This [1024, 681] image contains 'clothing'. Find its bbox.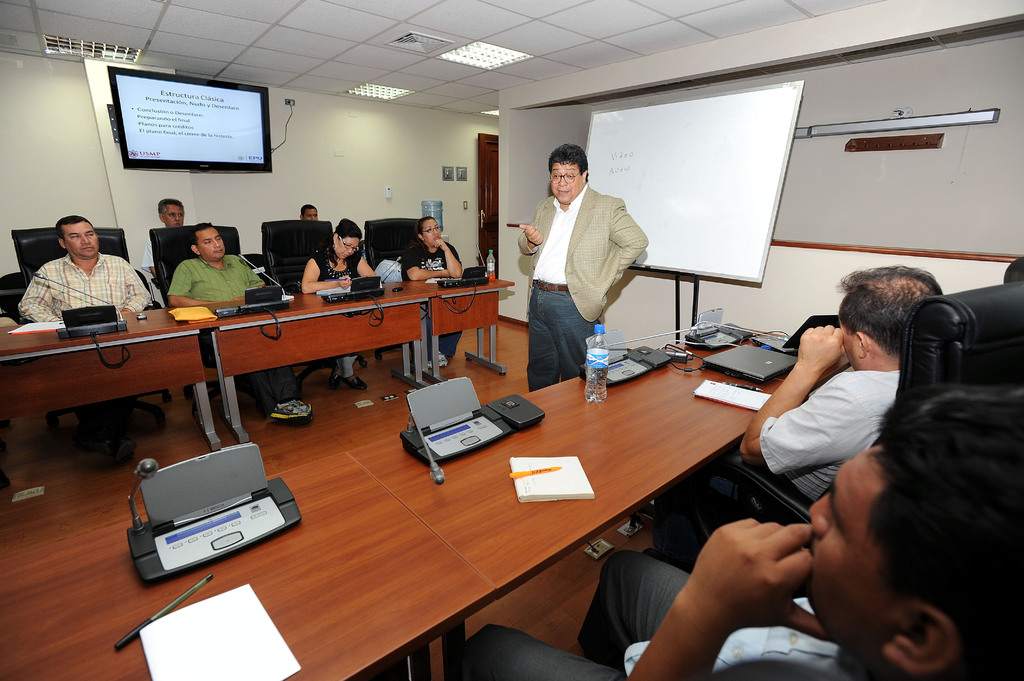
166 255 301 412.
